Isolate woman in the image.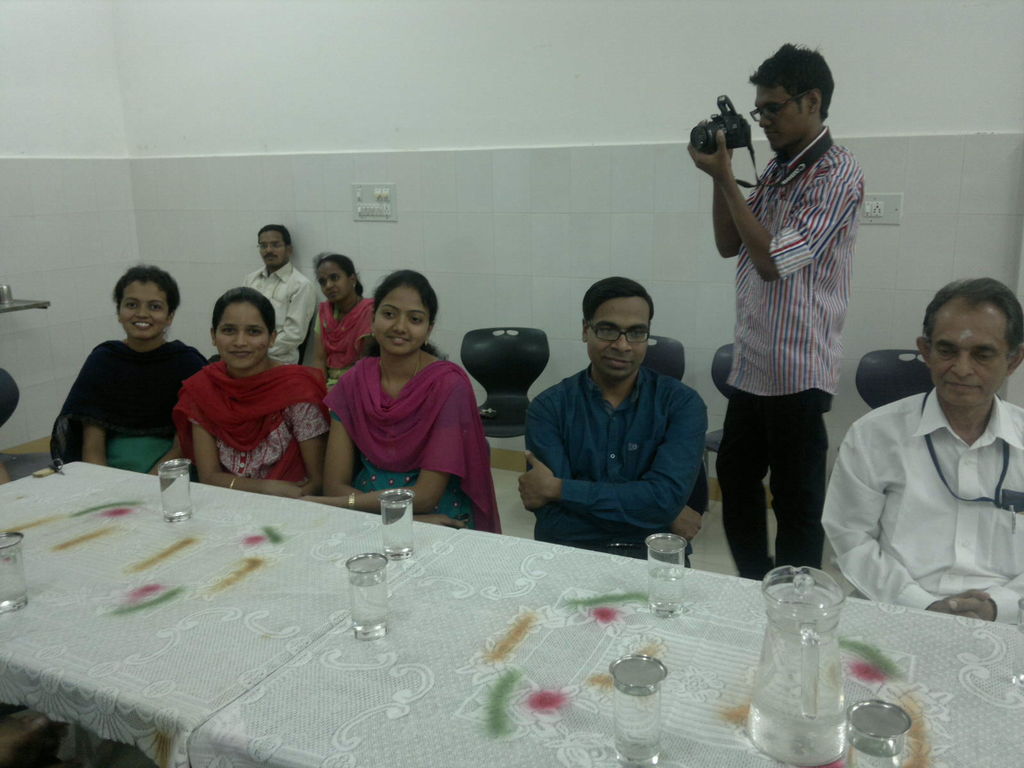
Isolated region: (168,285,333,500).
